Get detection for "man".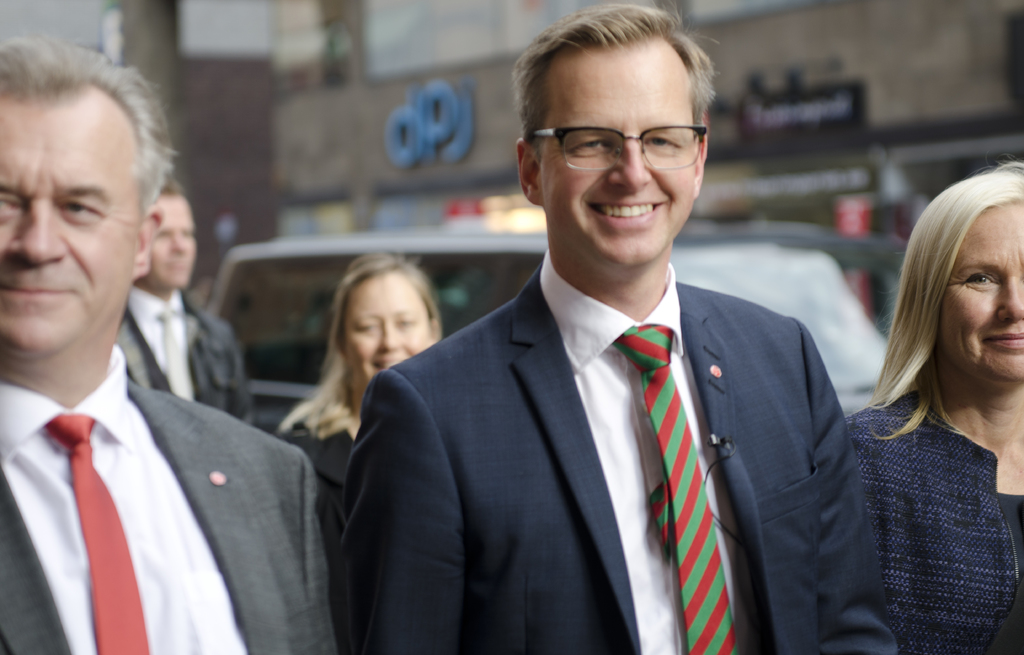
Detection: bbox(0, 81, 332, 654).
